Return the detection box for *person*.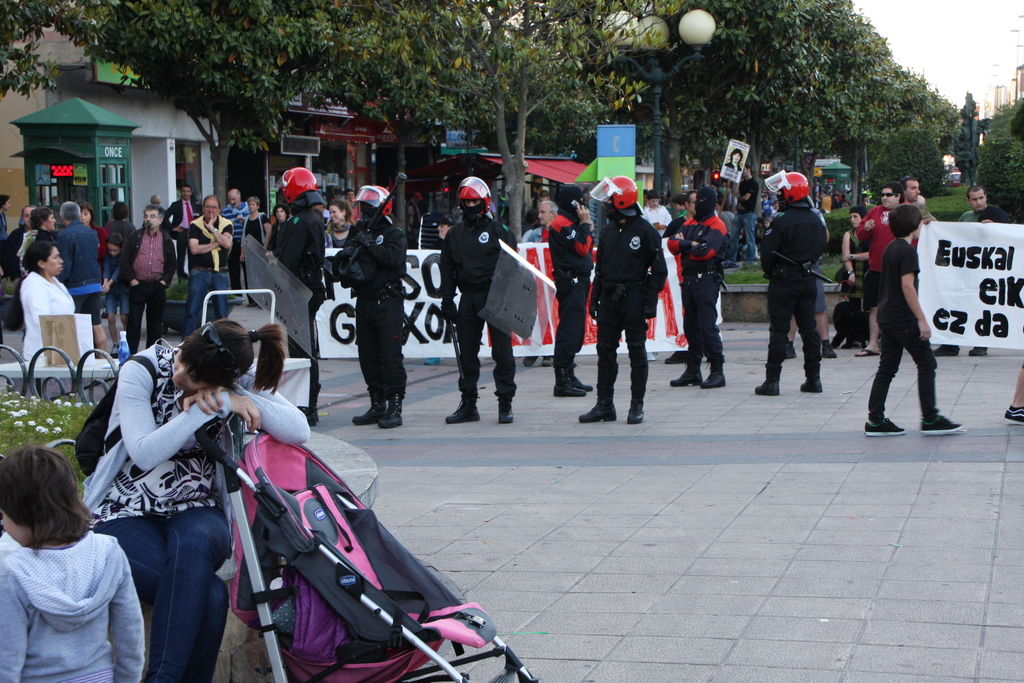
{"x1": 724, "y1": 149, "x2": 742, "y2": 172}.
